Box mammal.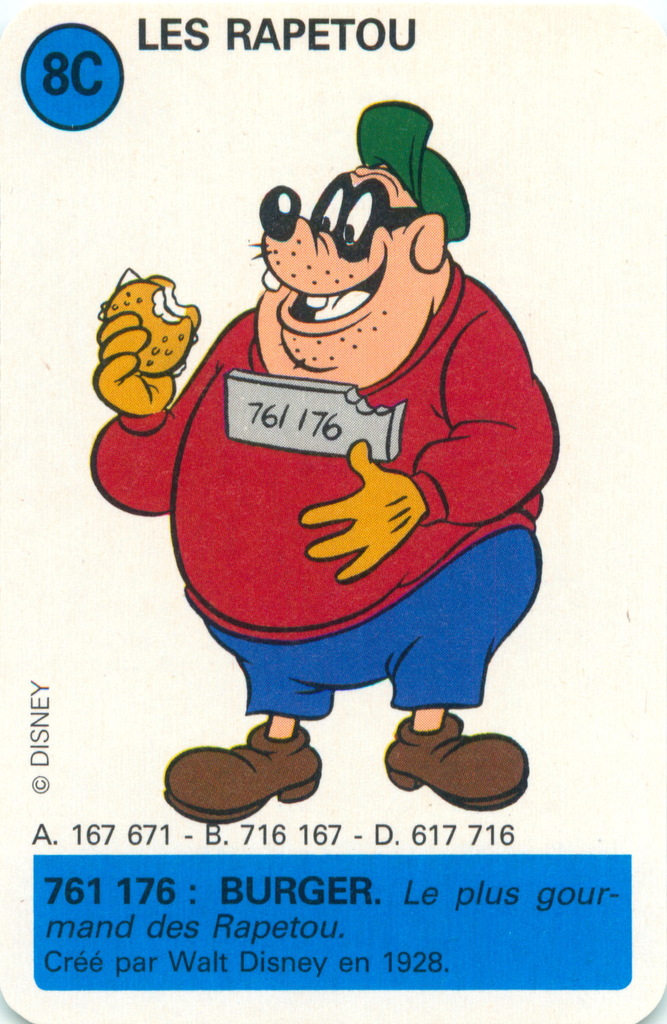
pyautogui.locateOnScreen(76, 130, 554, 749).
